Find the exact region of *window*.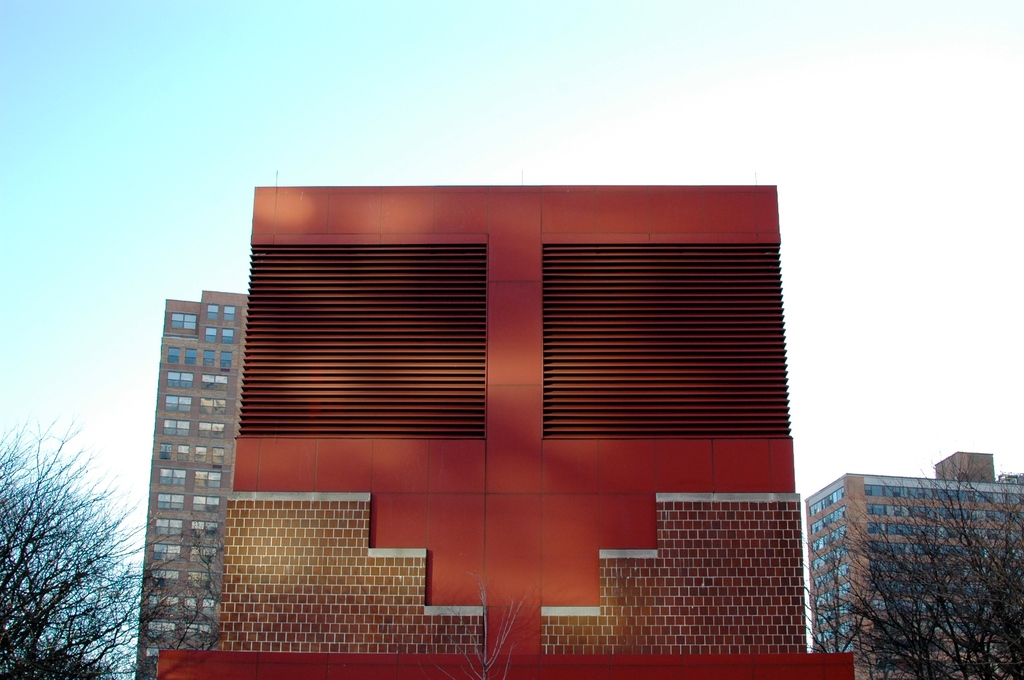
Exact region: 206:304:218:319.
